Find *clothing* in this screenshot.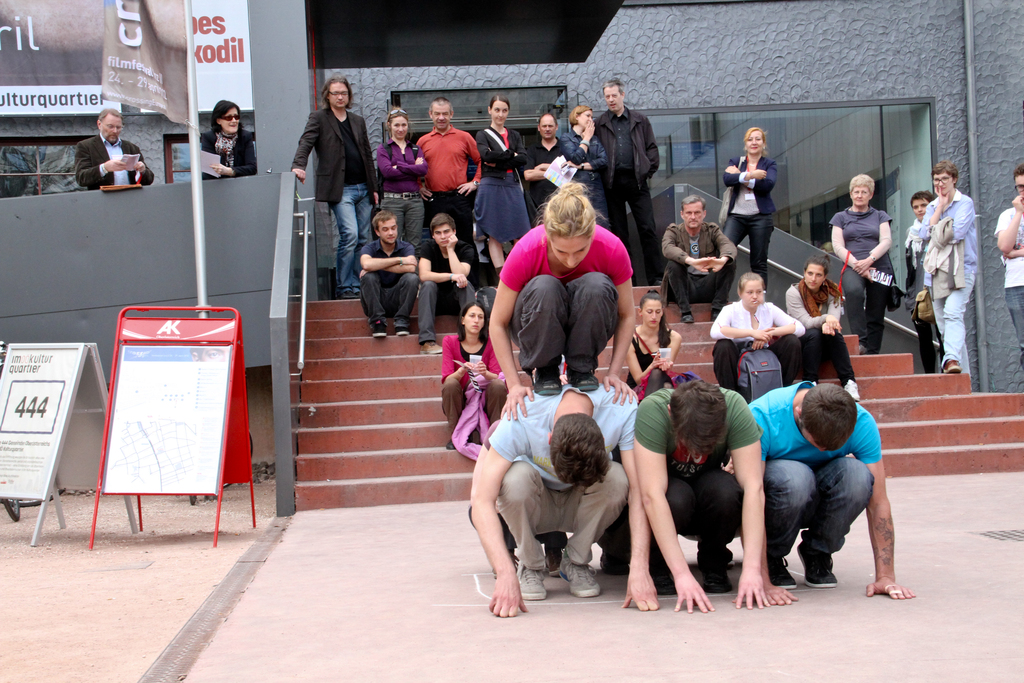
The bounding box for *clothing* is [375, 136, 425, 245].
